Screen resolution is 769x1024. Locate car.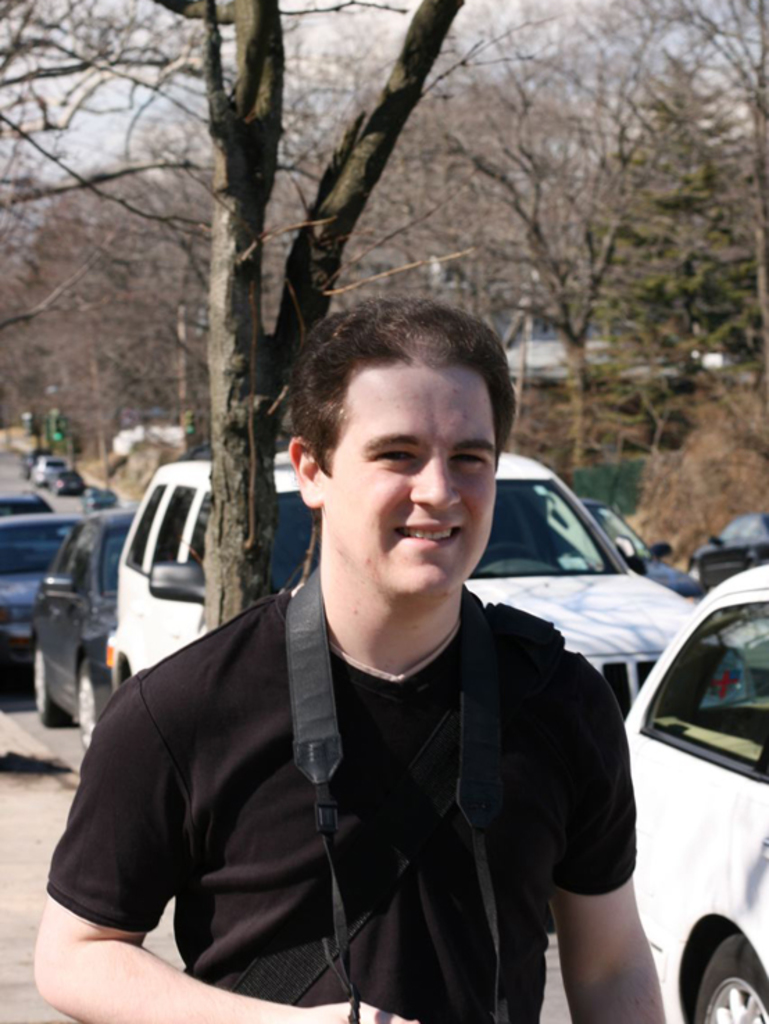
[90, 486, 118, 513].
